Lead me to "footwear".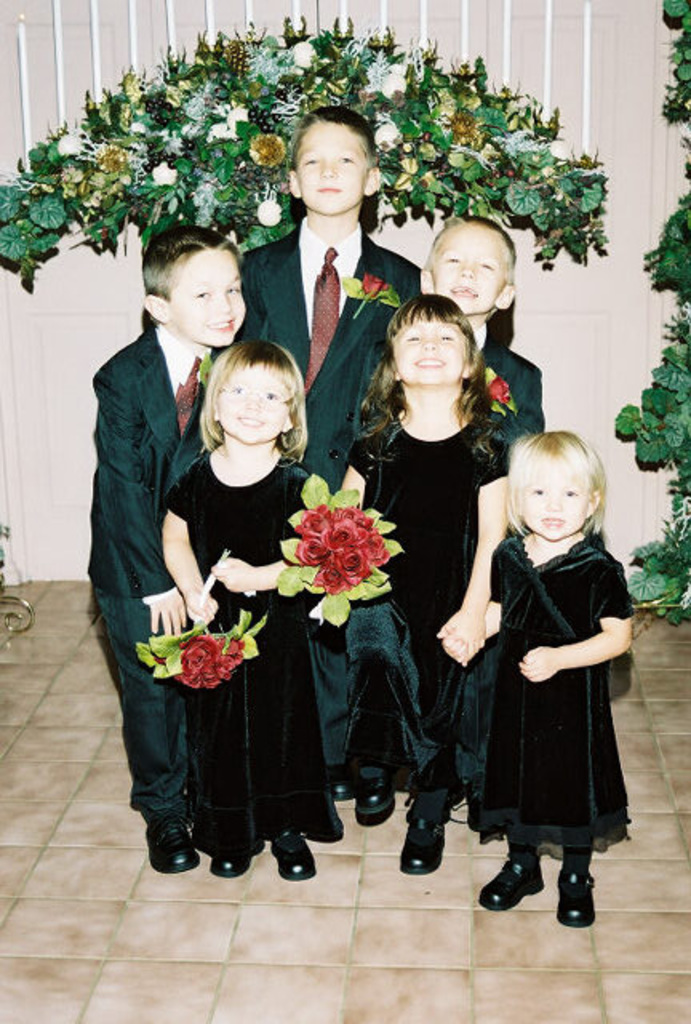
Lead to region(322, 765, 357, 800).
